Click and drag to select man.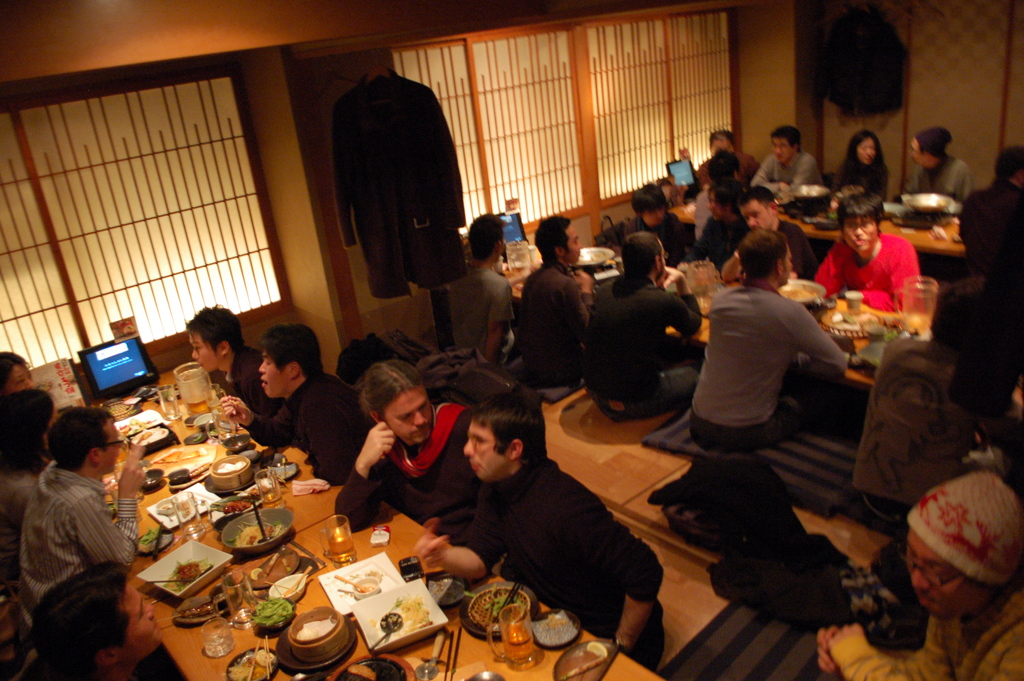
Selection: x1=625 y1=179 x2=692 y2=264.
